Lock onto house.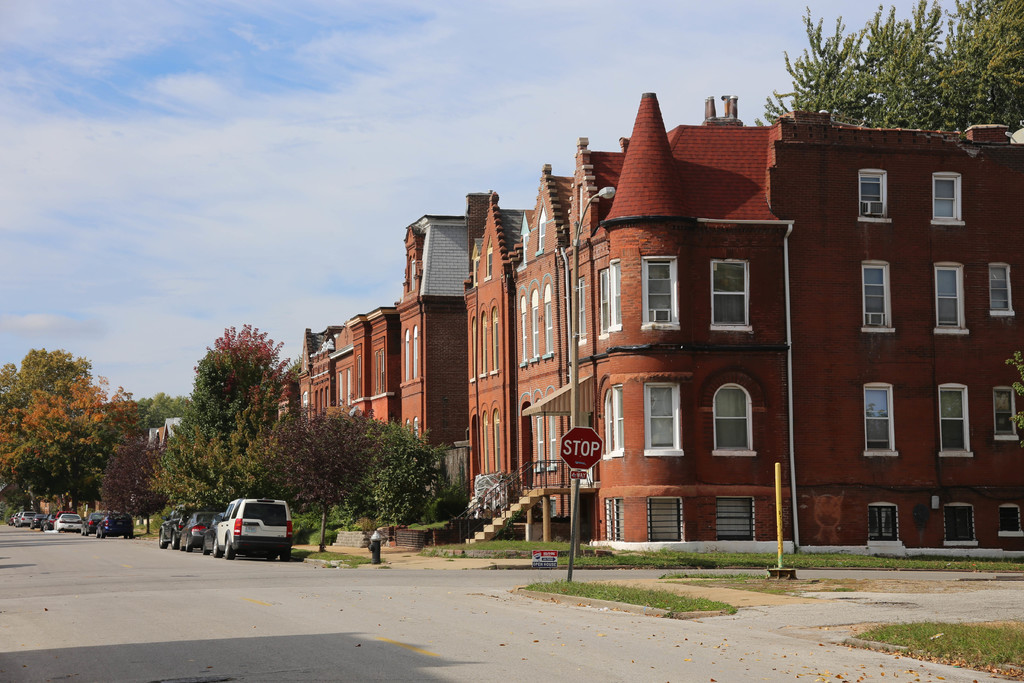
Locked: box=[145, 416, 188, 448].
